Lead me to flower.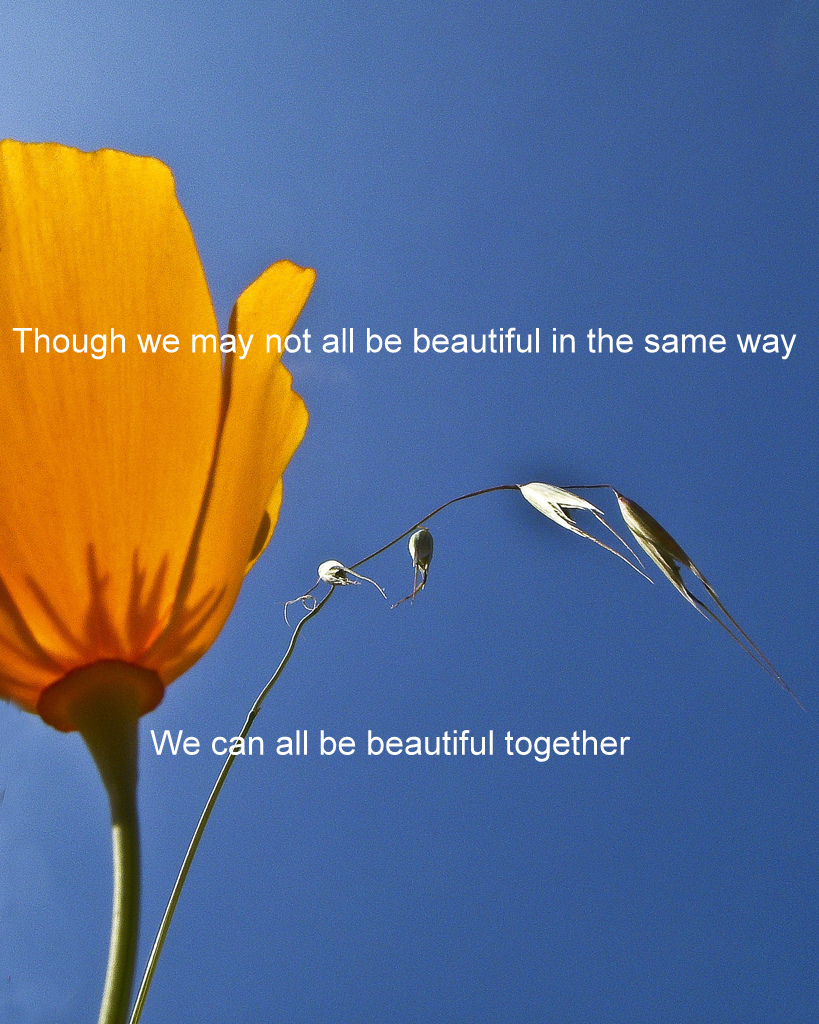
Lead to {"x1": 16, "y1": 169, "x2": 330, "y2": 727}.
